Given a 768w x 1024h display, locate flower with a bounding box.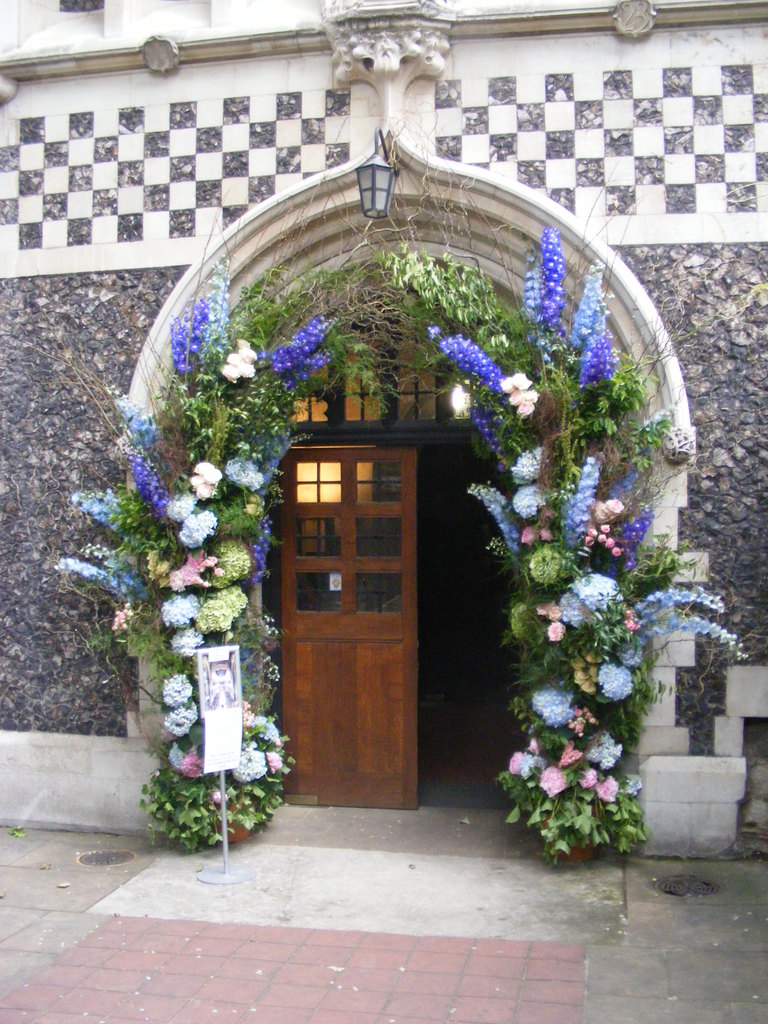
Located: [left=570, top=568, right=620, bottom=601].
